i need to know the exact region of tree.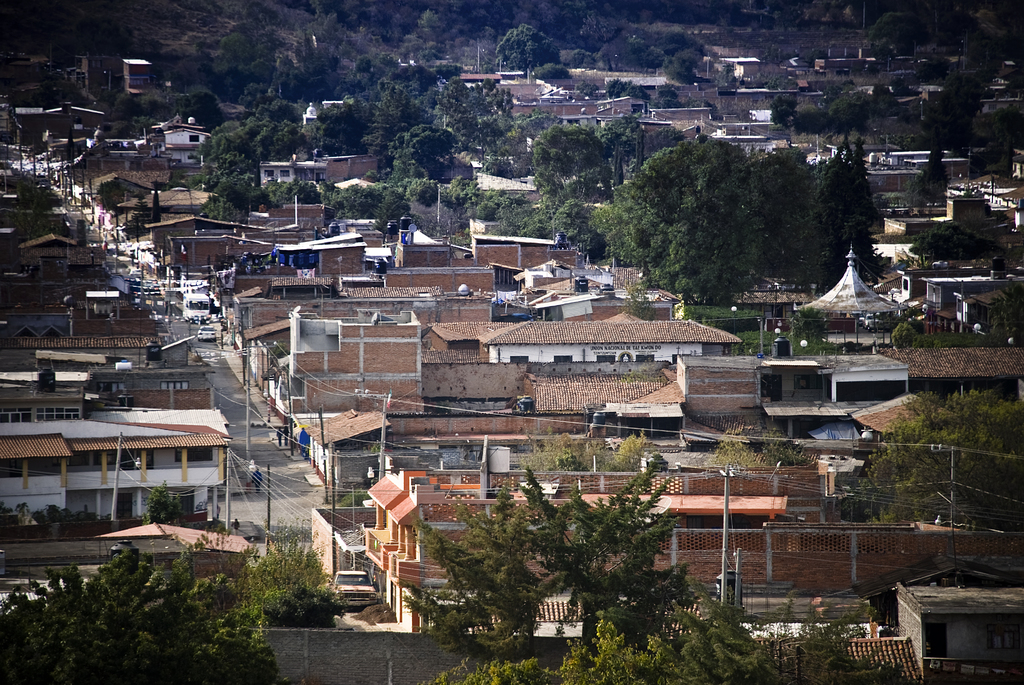
Region: [x1=828, y1=95, x2=873, y2=129].
